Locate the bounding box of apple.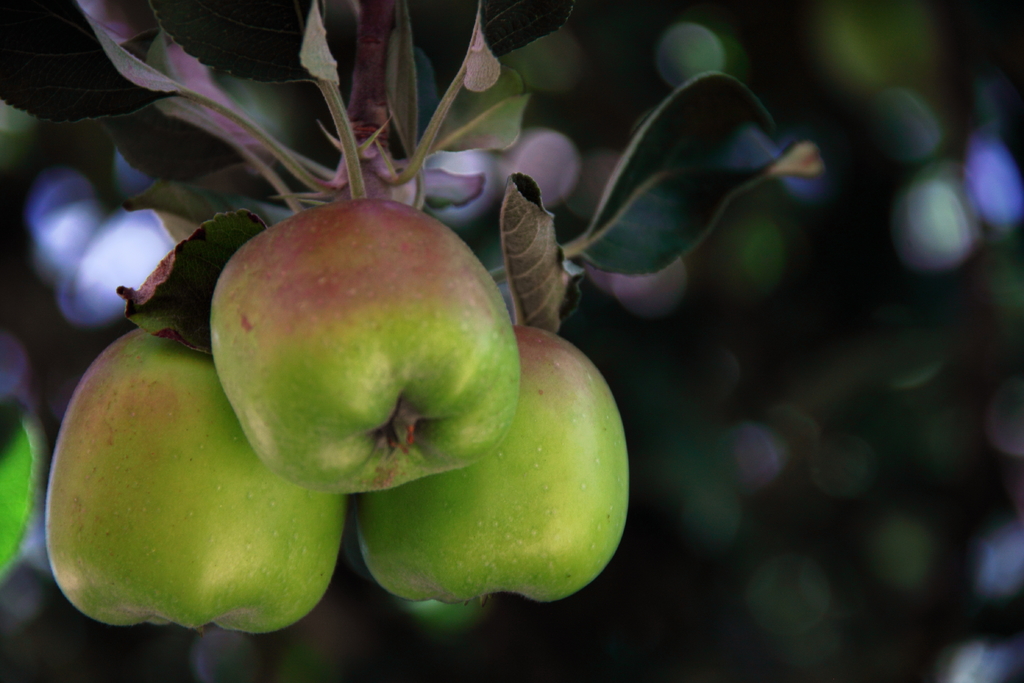
Bounding box: region(203, 193, 520, 513).
